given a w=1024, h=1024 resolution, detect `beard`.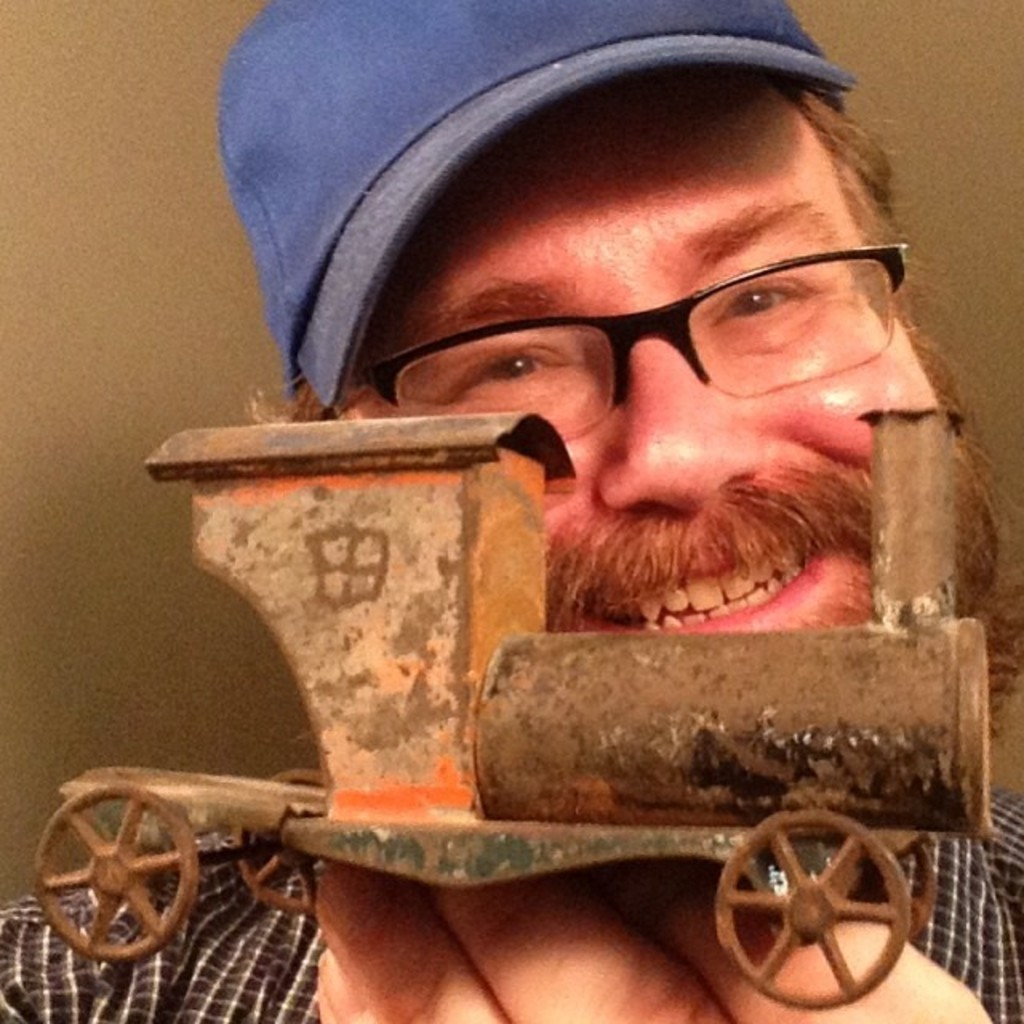
(left=453, top=256, right=1006, bottom=707).
